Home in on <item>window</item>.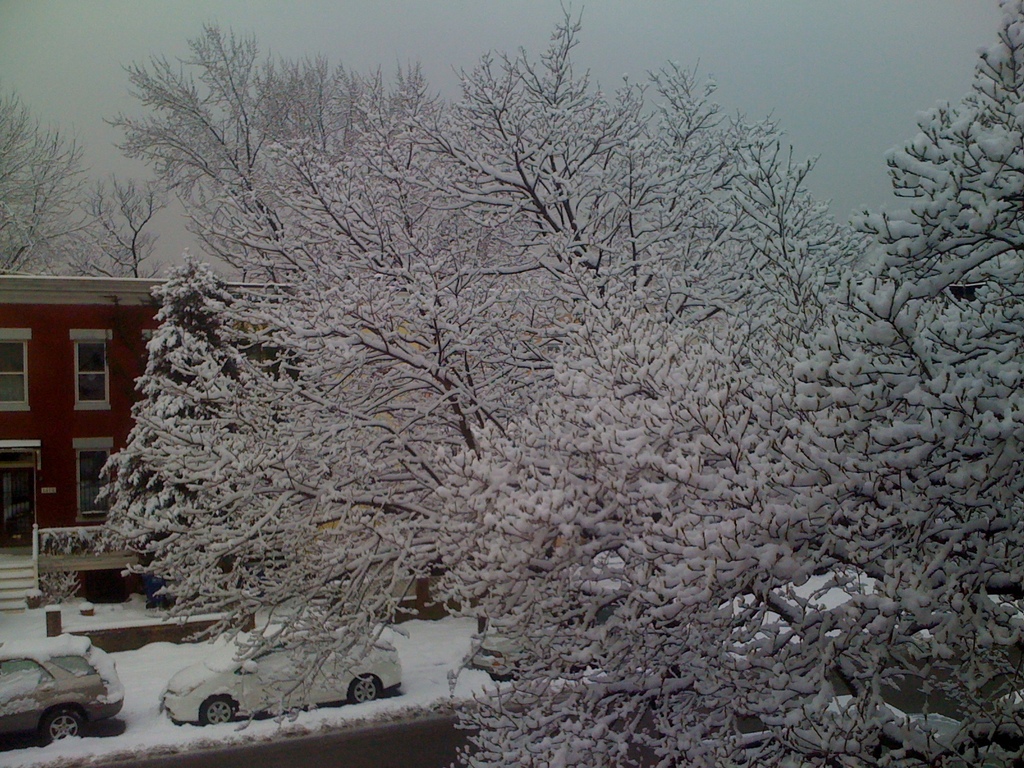
Homed in at <bbox>10, 278, 121, 532</bbox>.
